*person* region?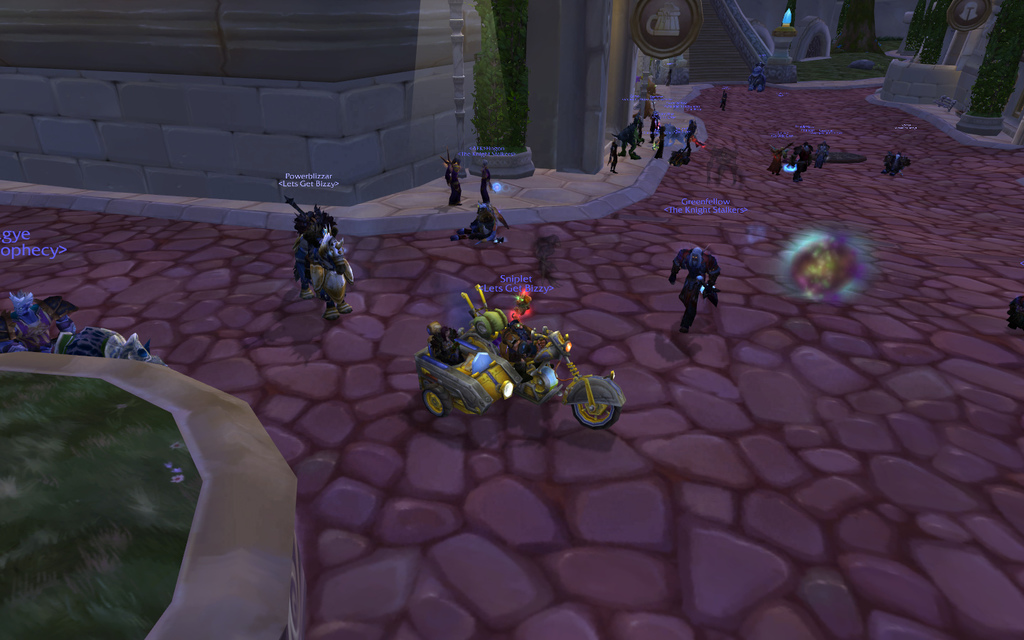
(663,246,711,312)
